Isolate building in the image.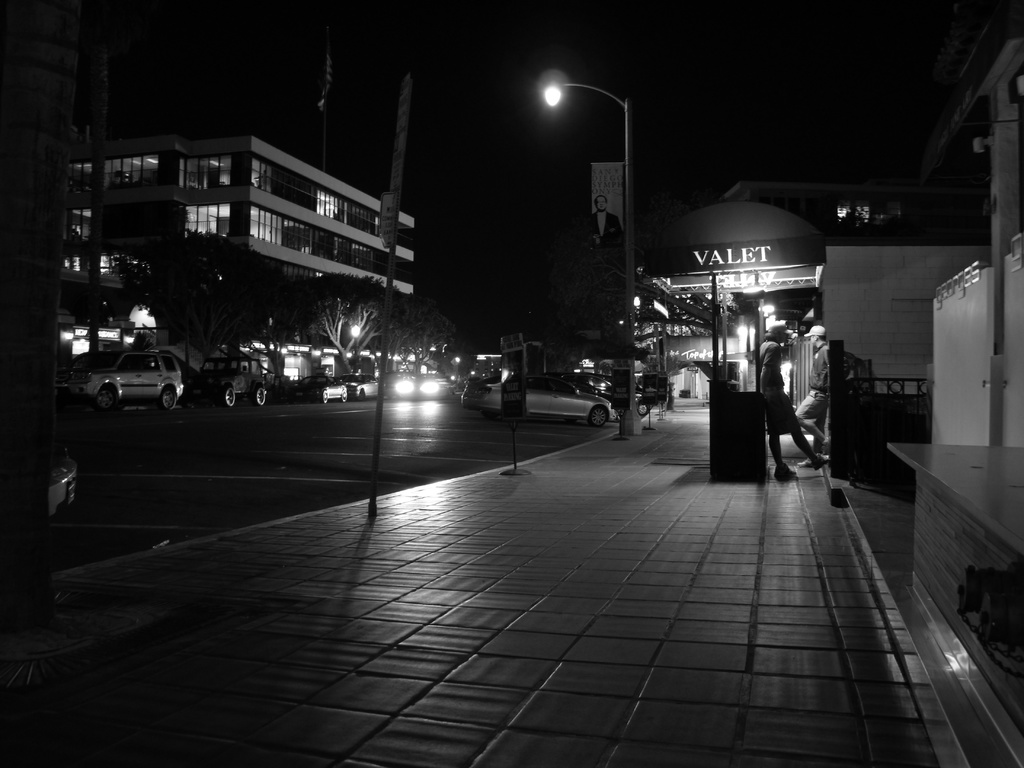
Isolated region: box(49, 138, 417, 373).
